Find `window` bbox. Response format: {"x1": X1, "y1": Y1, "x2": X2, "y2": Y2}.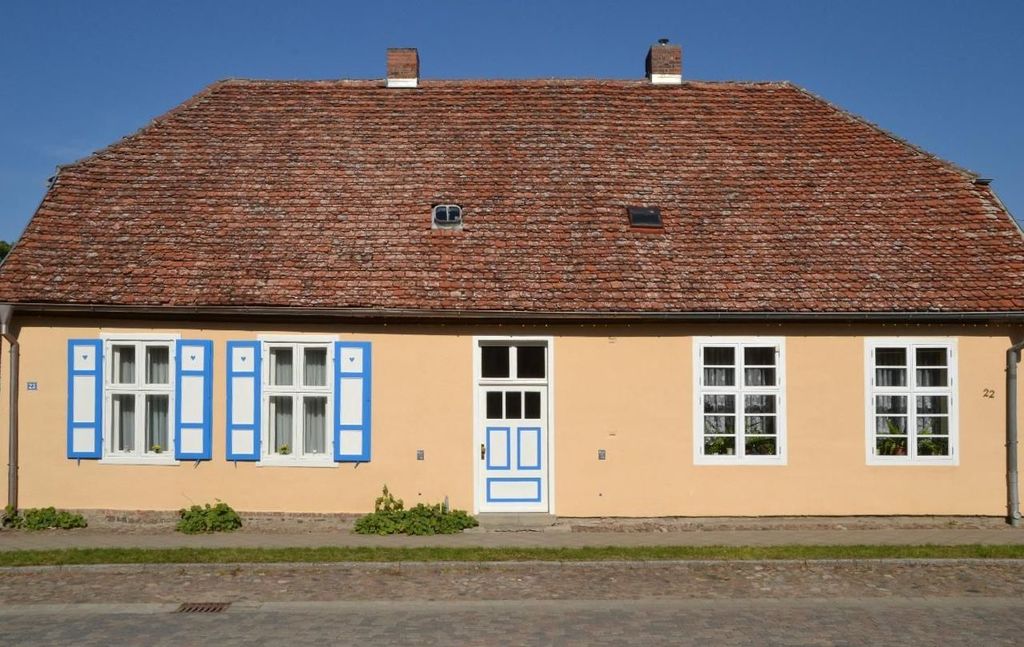
{"x1": 862, "y1": 335, "x2": 960, "y2": 469}.
